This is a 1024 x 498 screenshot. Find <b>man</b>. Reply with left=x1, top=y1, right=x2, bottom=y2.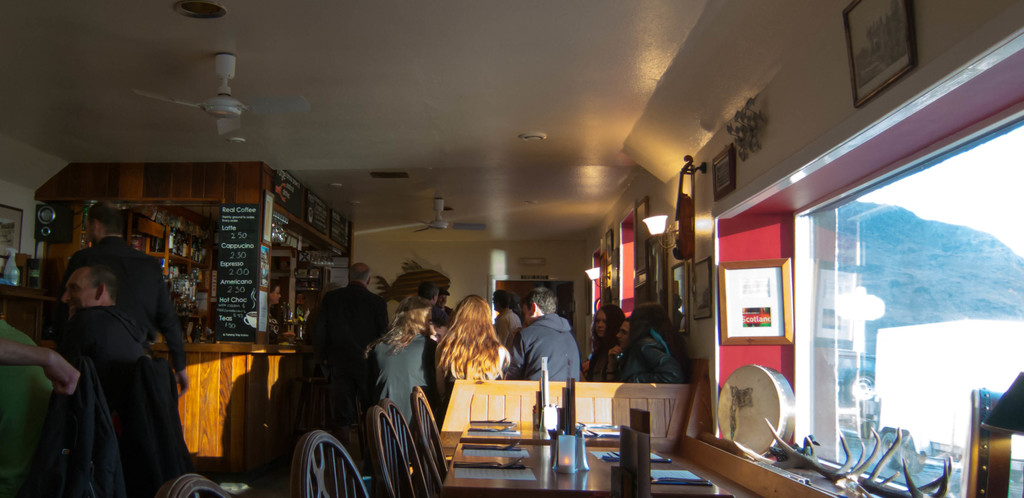
left=435, top=290, right=451, bottom=308.
